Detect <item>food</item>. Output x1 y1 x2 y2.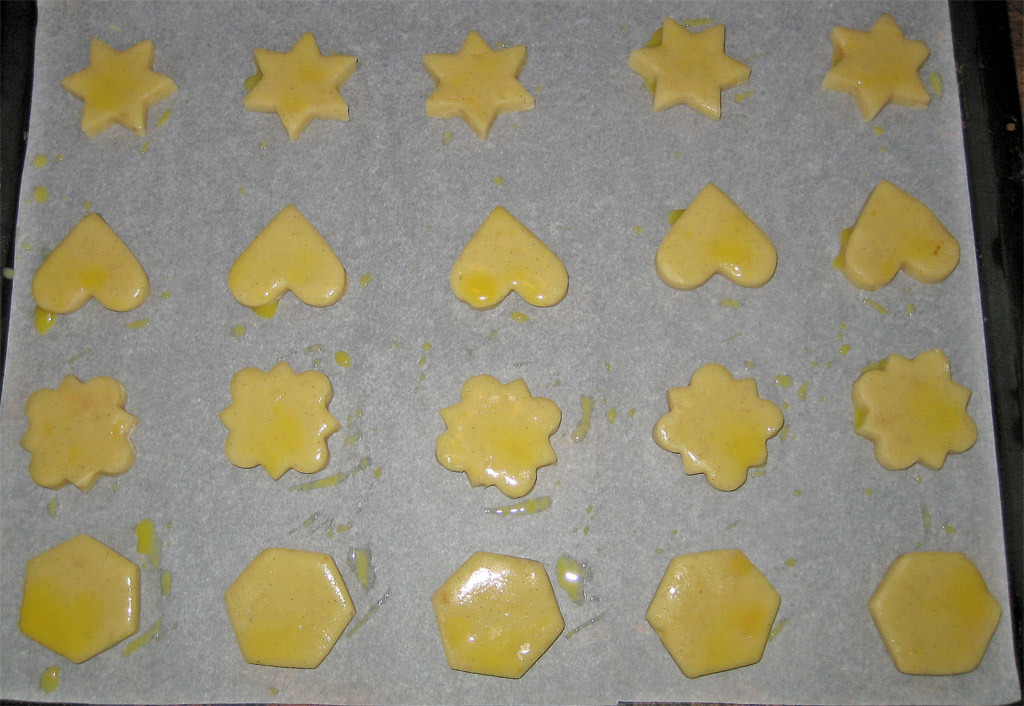
852 347 978 476.
